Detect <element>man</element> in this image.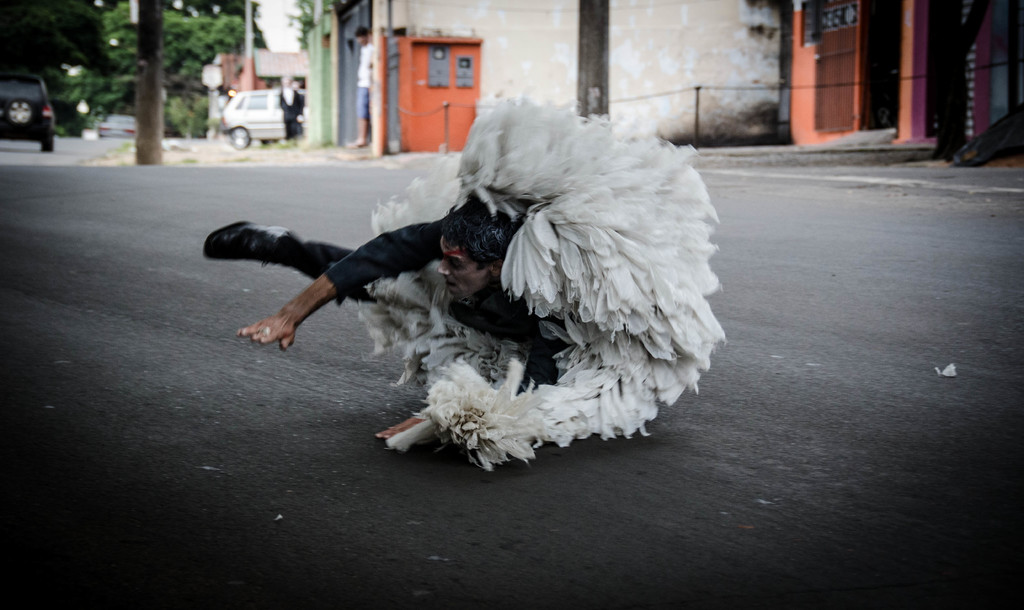
Detection: Rect(221, 106, 758, 470).
